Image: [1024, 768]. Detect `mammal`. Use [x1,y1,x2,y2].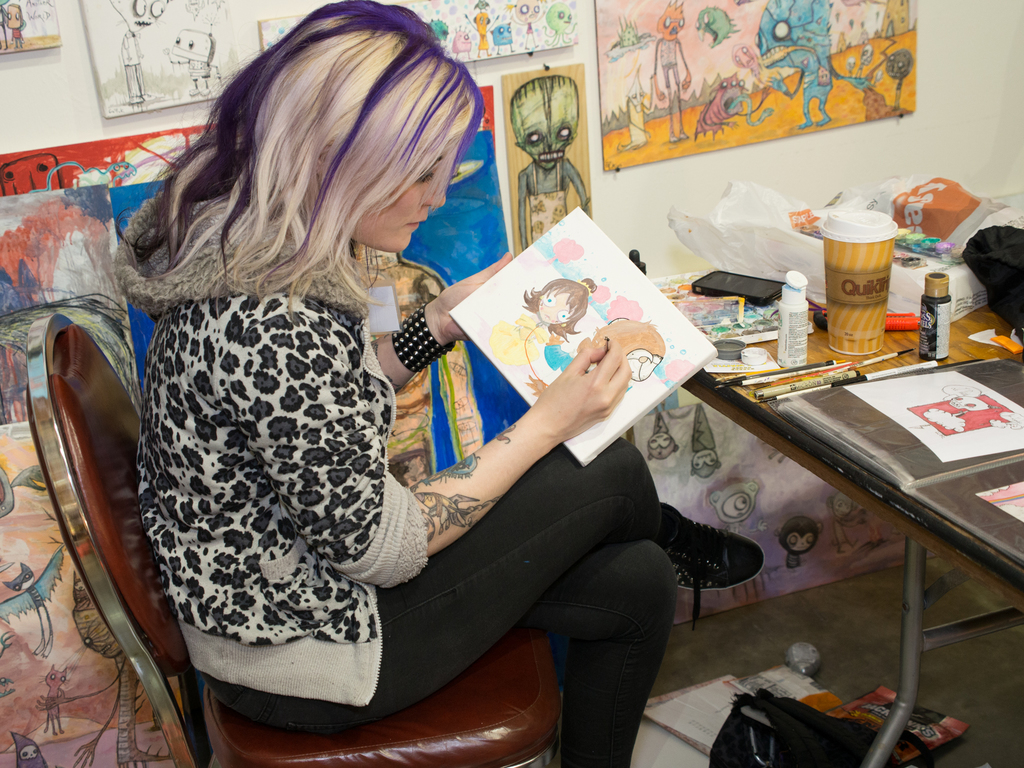
[505,0,541,47].
